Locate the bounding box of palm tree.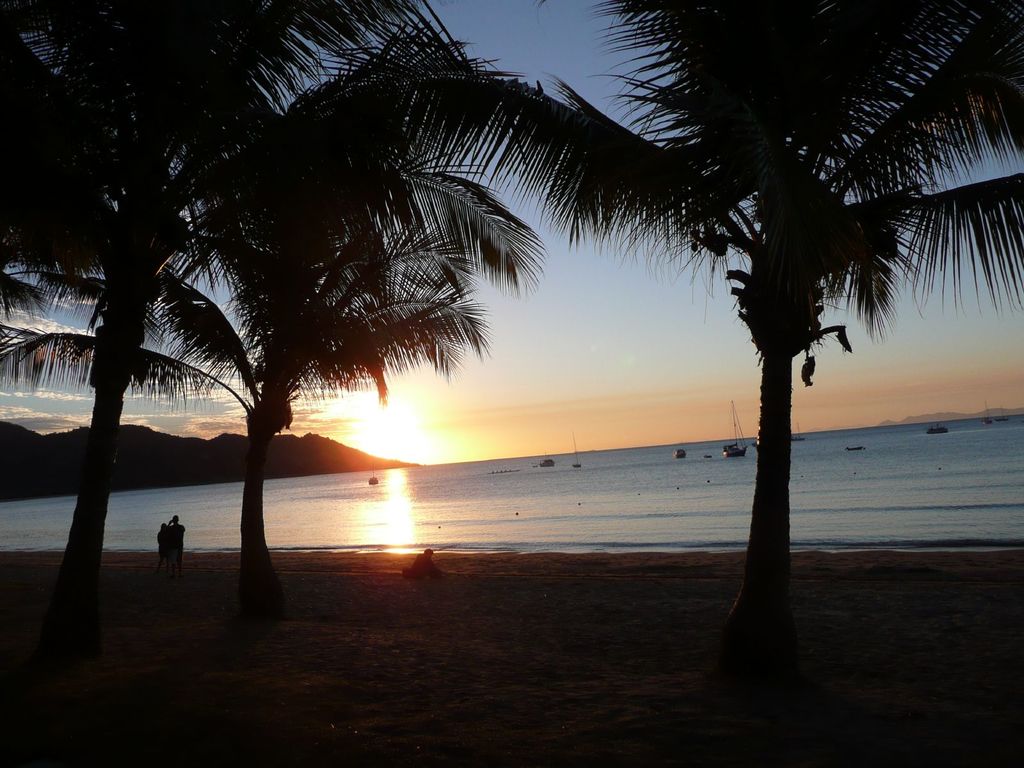
Bounding box: <box>166,1,538,600</box>.
